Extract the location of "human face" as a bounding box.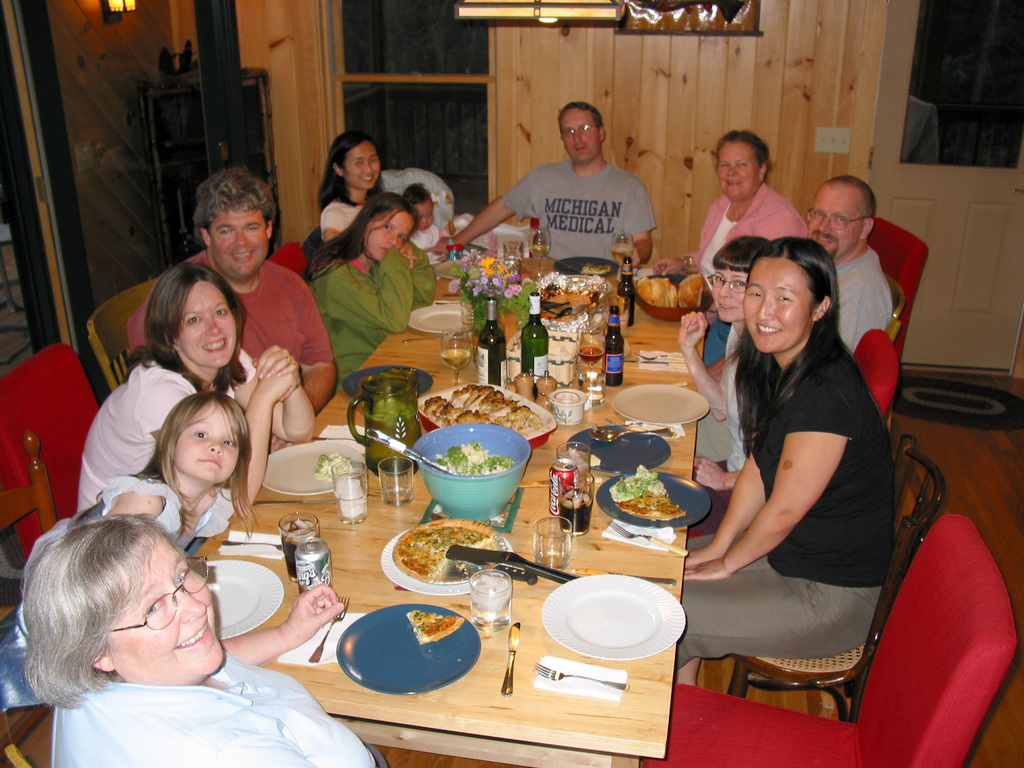
bbox(108, 540, 218, 684).
